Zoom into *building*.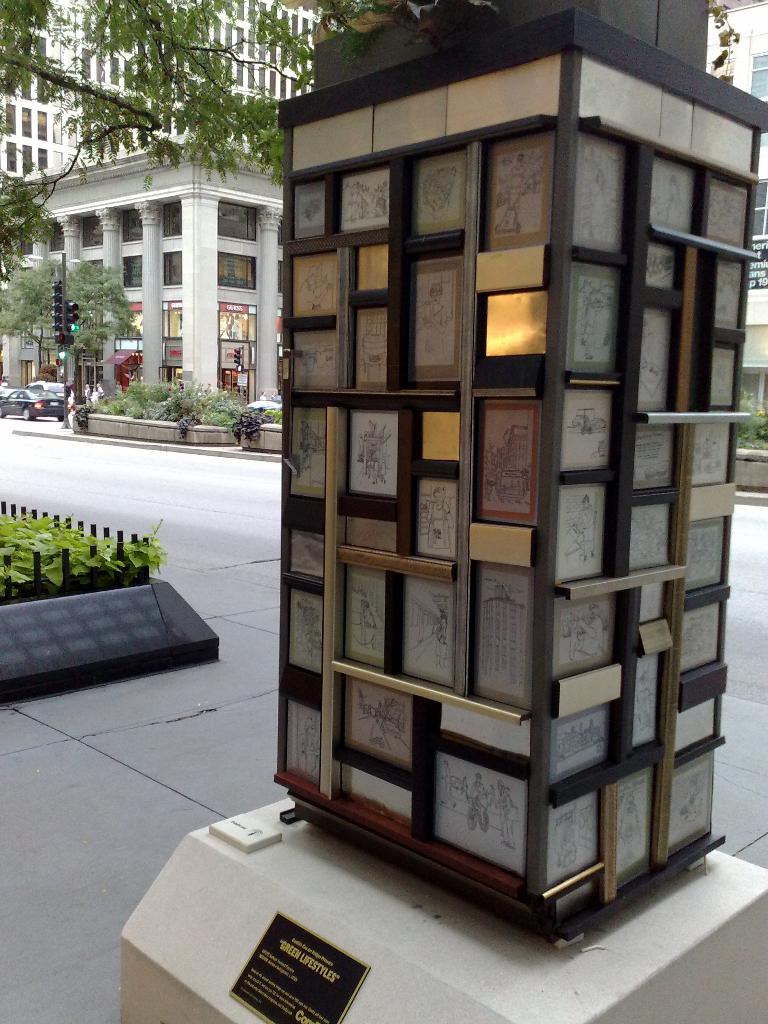
Zoom target: (left=0, top=132, right=287, bottom=422).
